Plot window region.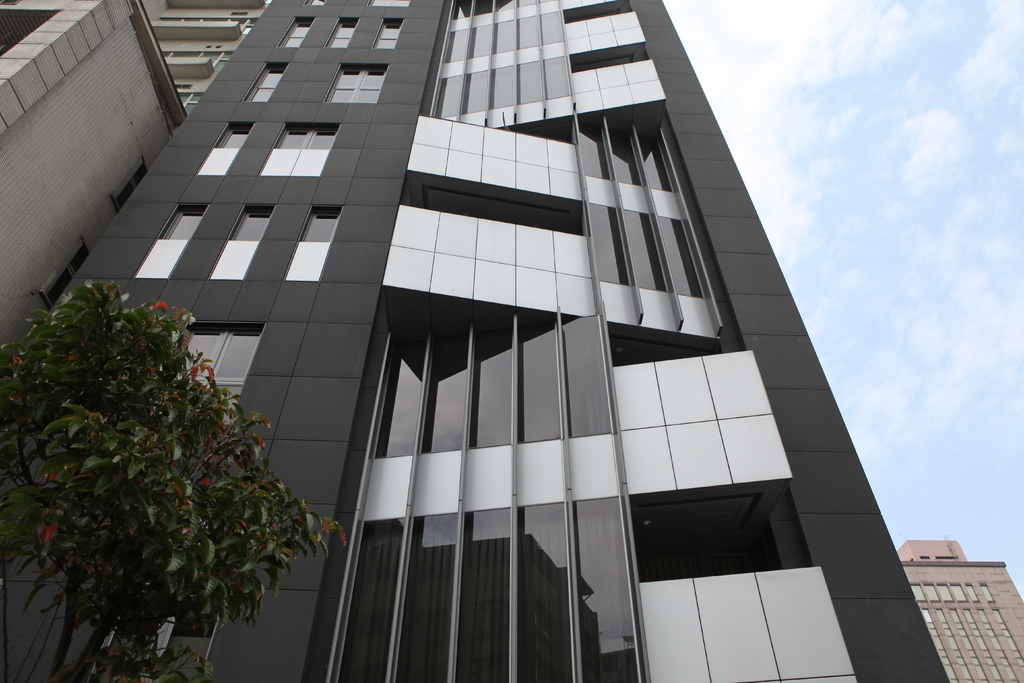
Plotted at box(114, 164, 150, 217).
